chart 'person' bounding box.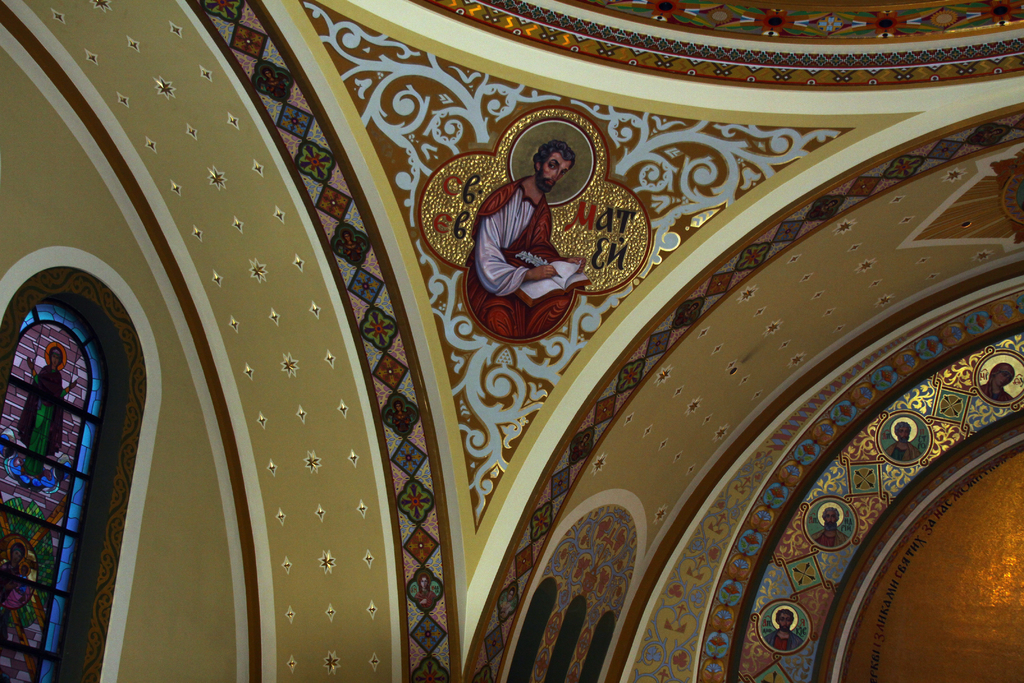
Charted: l=486, t=115, r=622, b=318.
